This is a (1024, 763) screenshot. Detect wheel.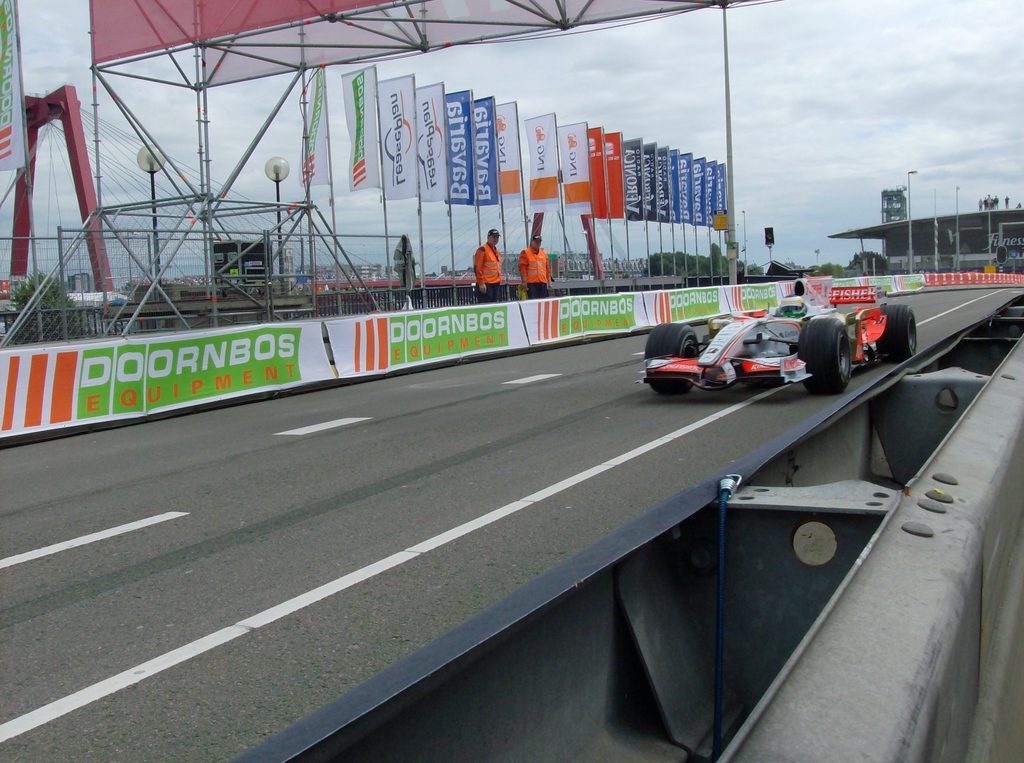
(795, 314, 852, 391).
